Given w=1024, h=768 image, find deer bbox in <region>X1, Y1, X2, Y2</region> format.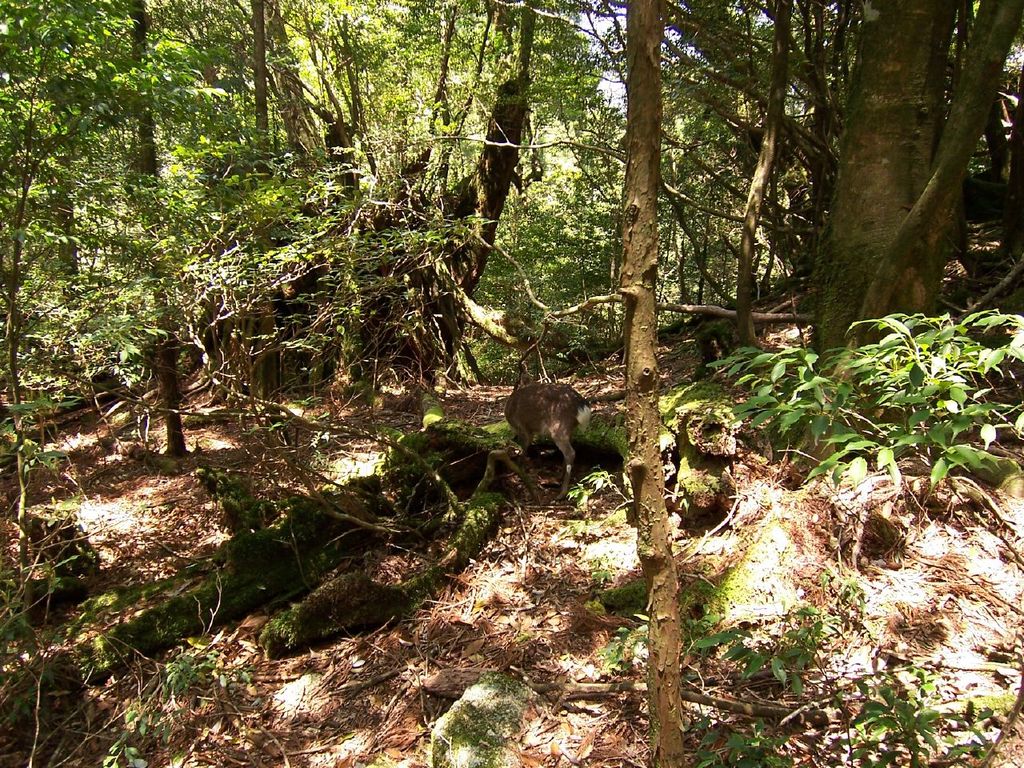
<region>503, 378, 593, 498</region>.
